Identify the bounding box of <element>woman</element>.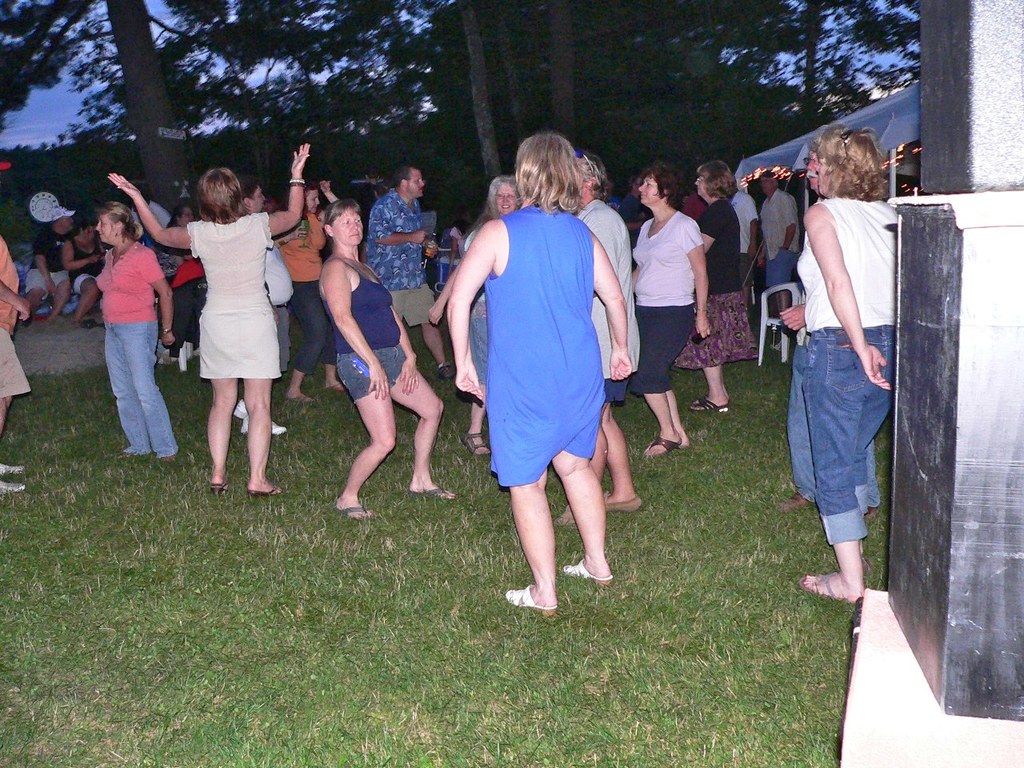
161 203 199 387.
